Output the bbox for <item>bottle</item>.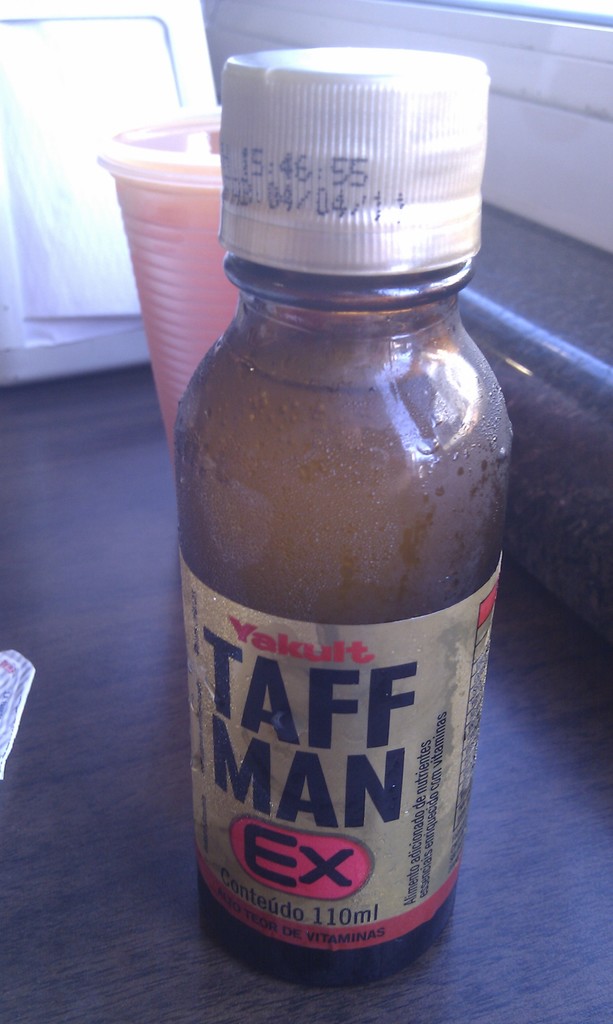
crop(156, 66, 524, 985).
